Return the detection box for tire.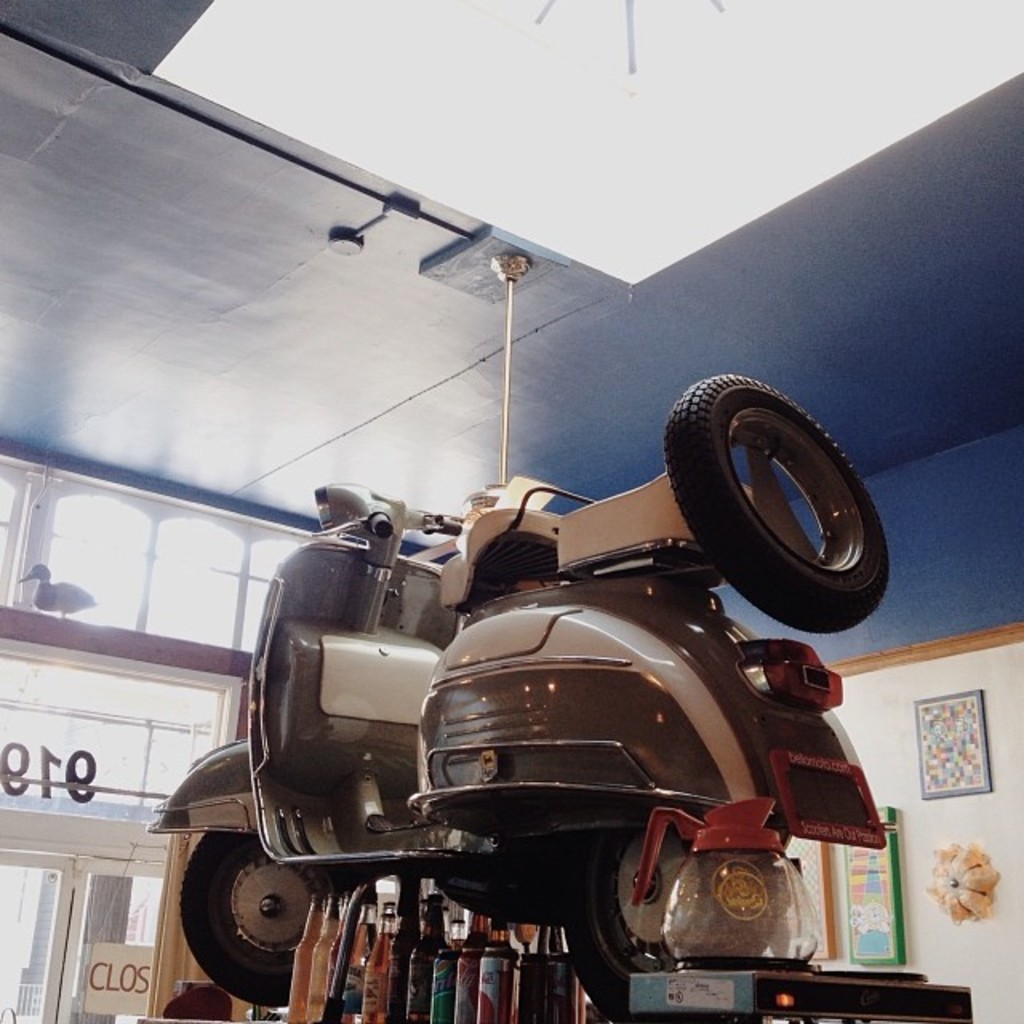
(x1=656, y1=363, x2=888, y2=661).
